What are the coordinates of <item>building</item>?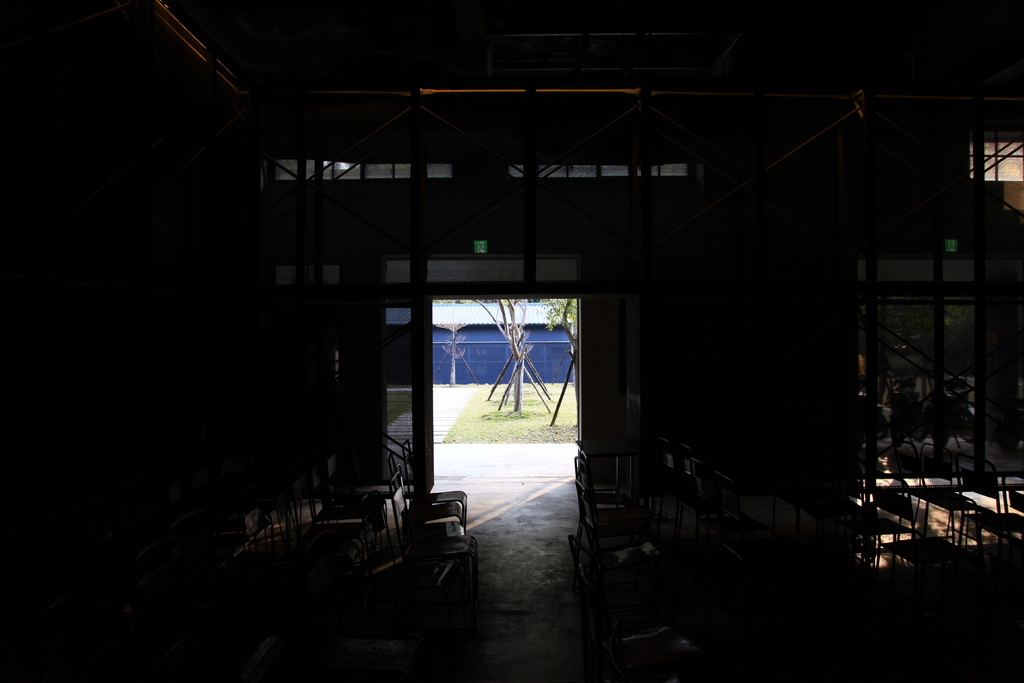
(0,0,1023,682).
